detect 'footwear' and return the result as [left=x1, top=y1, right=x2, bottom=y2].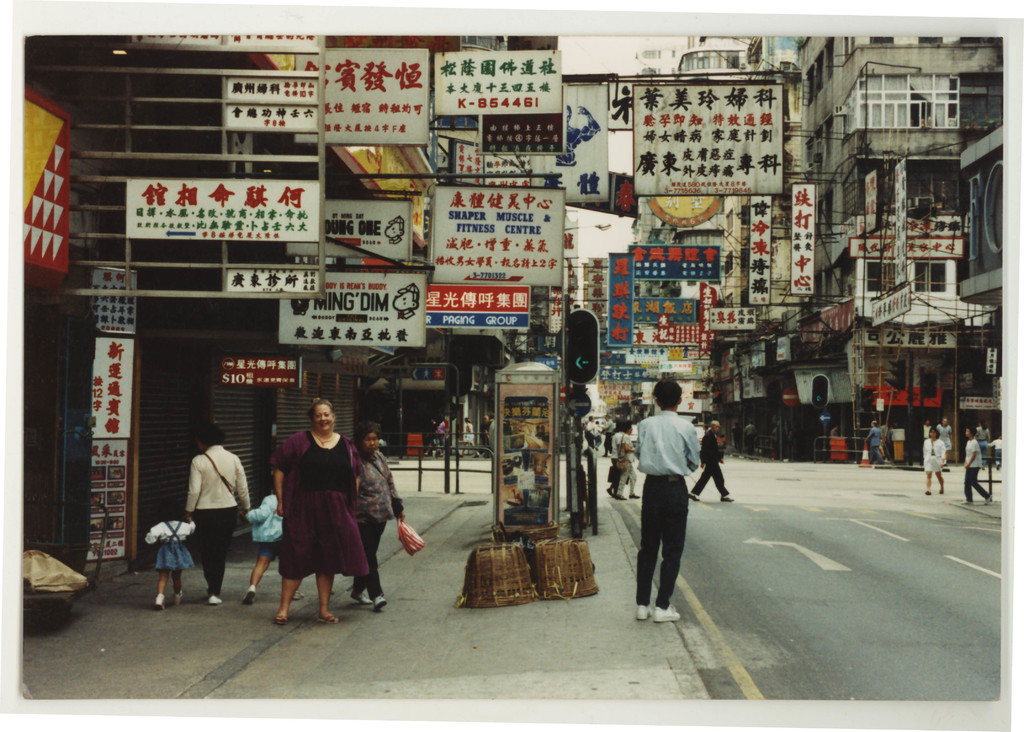
[left=961, top=501, right=970, bottom=505].
